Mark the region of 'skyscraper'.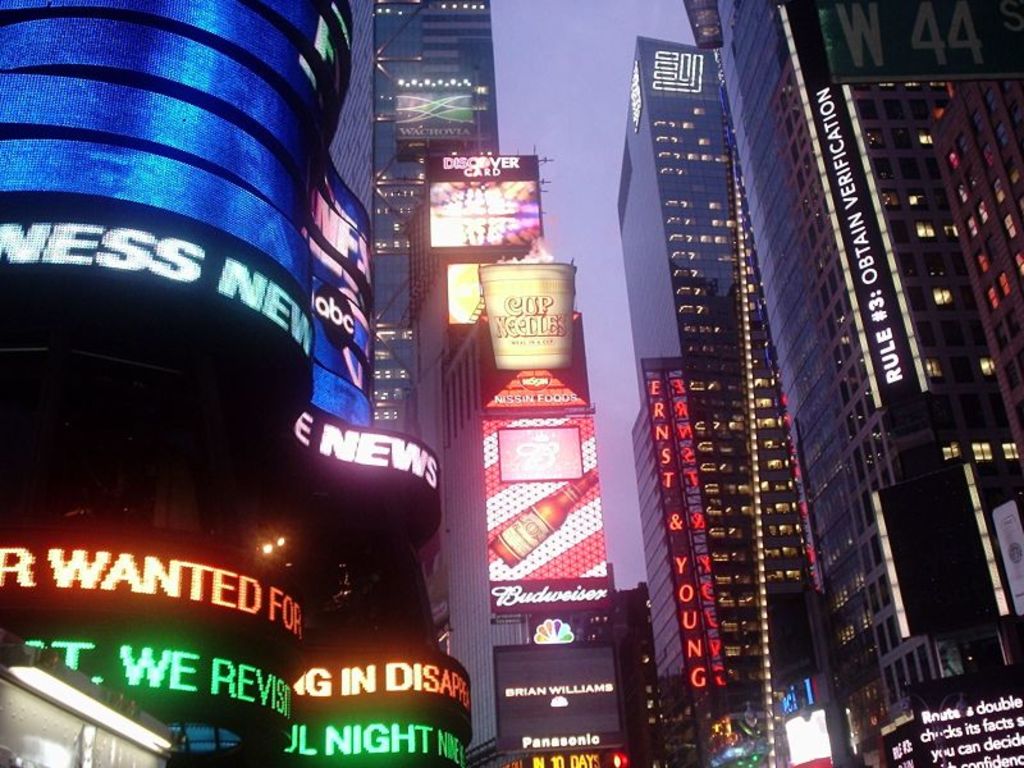
Region: (x1=422, y1=145, x2=654, y2=767).
